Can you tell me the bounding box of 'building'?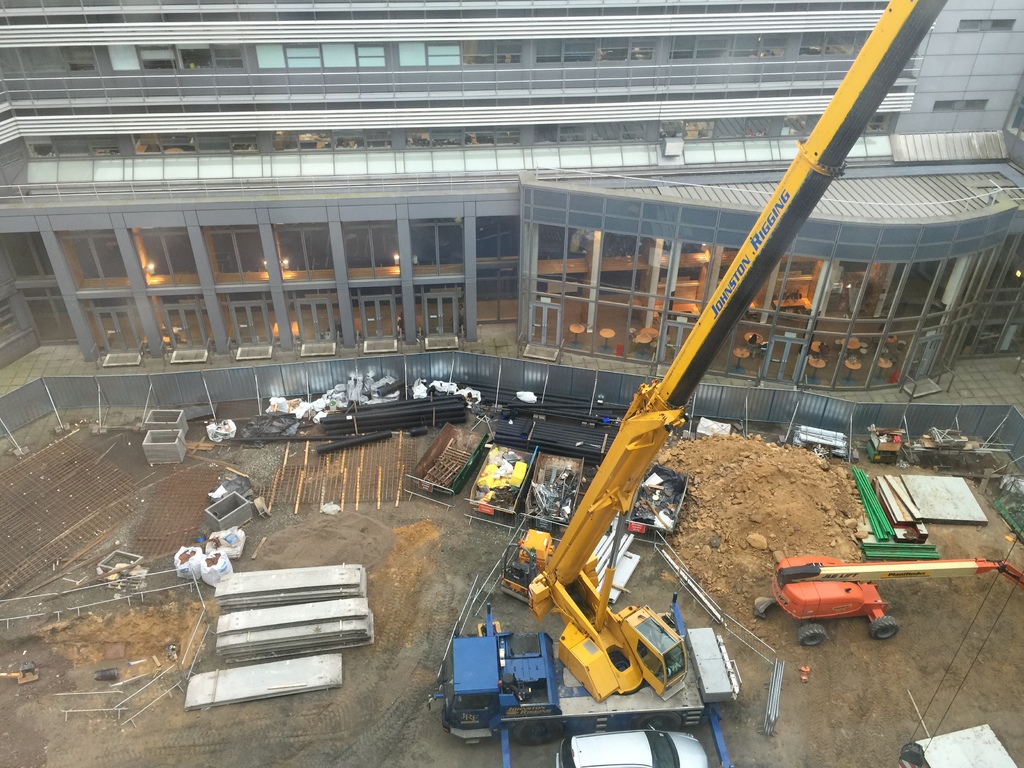
0,0,1023,388.
